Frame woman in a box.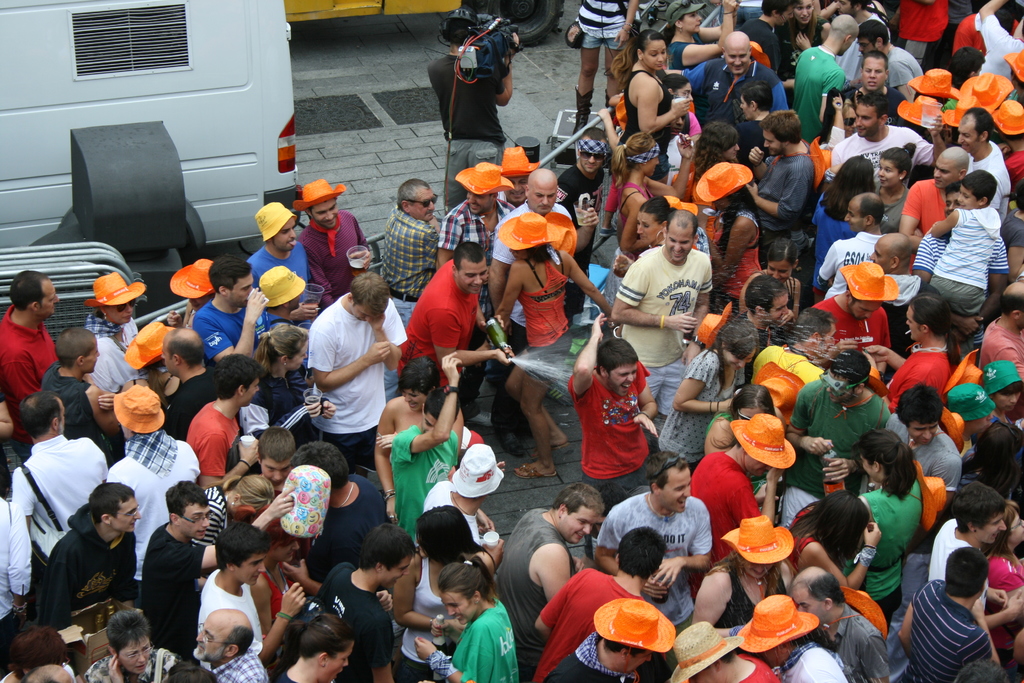
detection(488, 208, 620, 479).
